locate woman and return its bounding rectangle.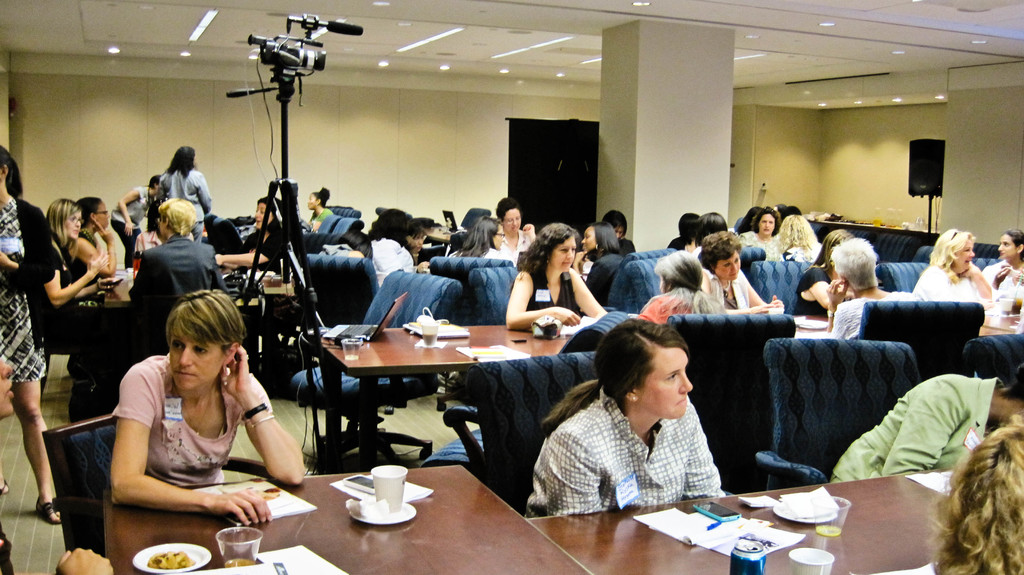
[0,142,64,526].
